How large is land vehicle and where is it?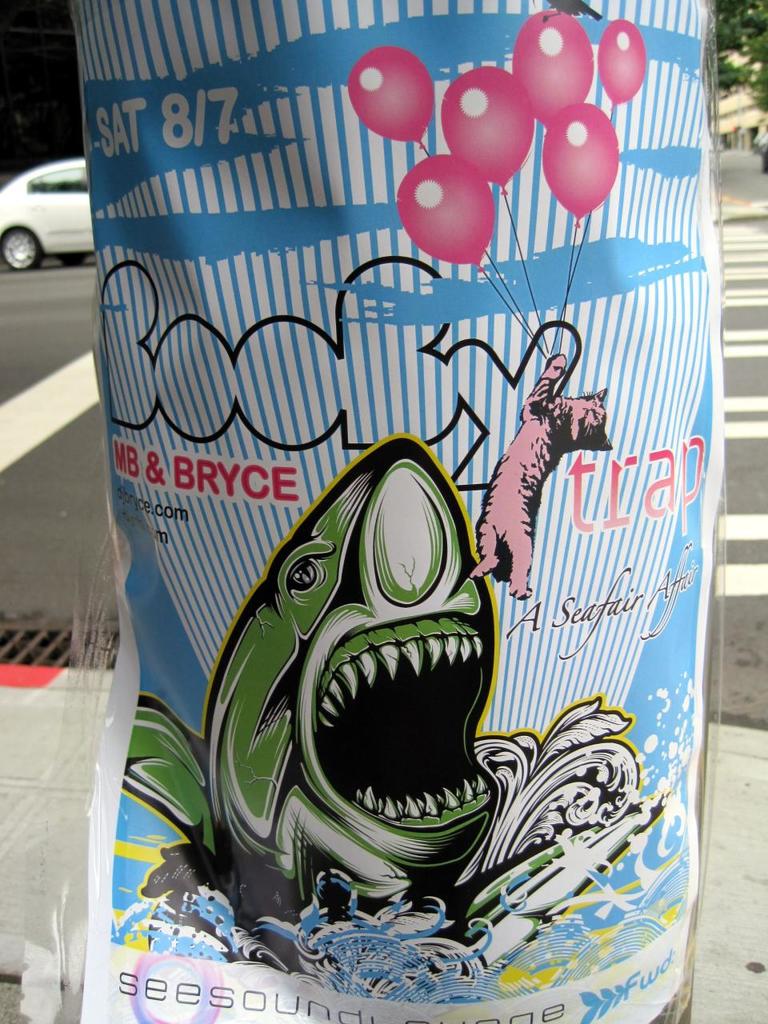
Bounding box: [left=0, top=150, right=97, bottom=285].
